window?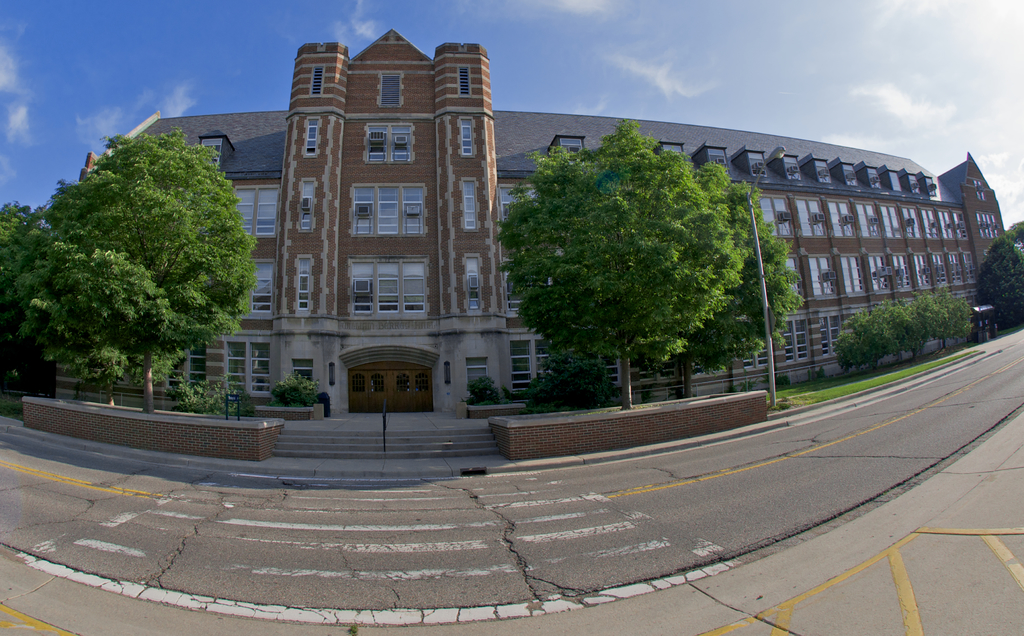
locate(976, 213, 997, 240)
